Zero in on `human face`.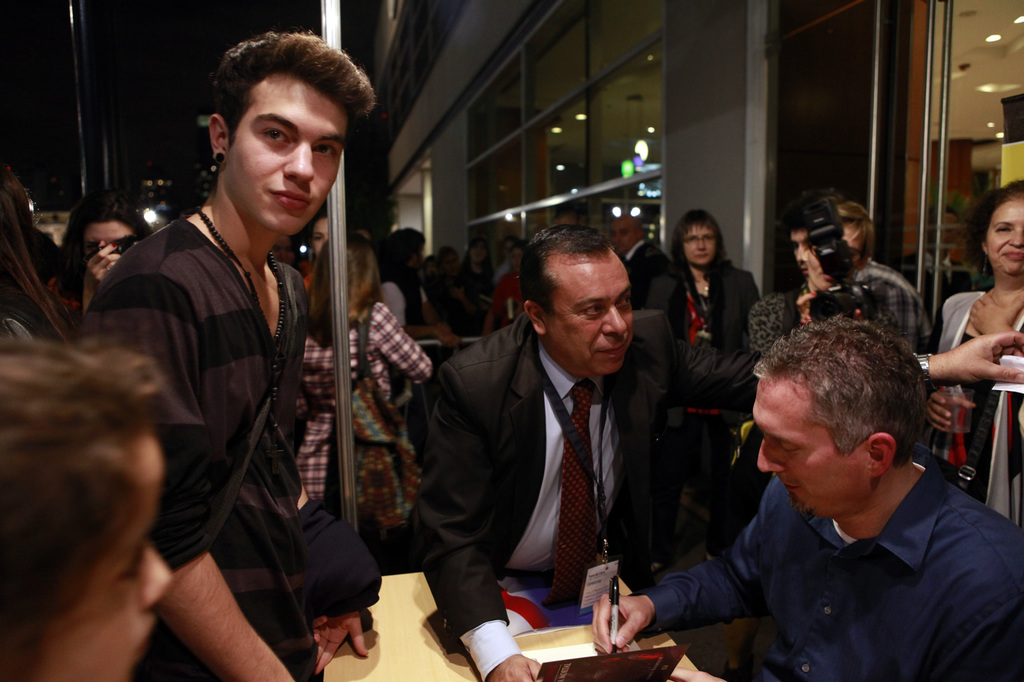
Zeroed in: pyautogui.locateOnScreen(309, 215, 329, 248).
